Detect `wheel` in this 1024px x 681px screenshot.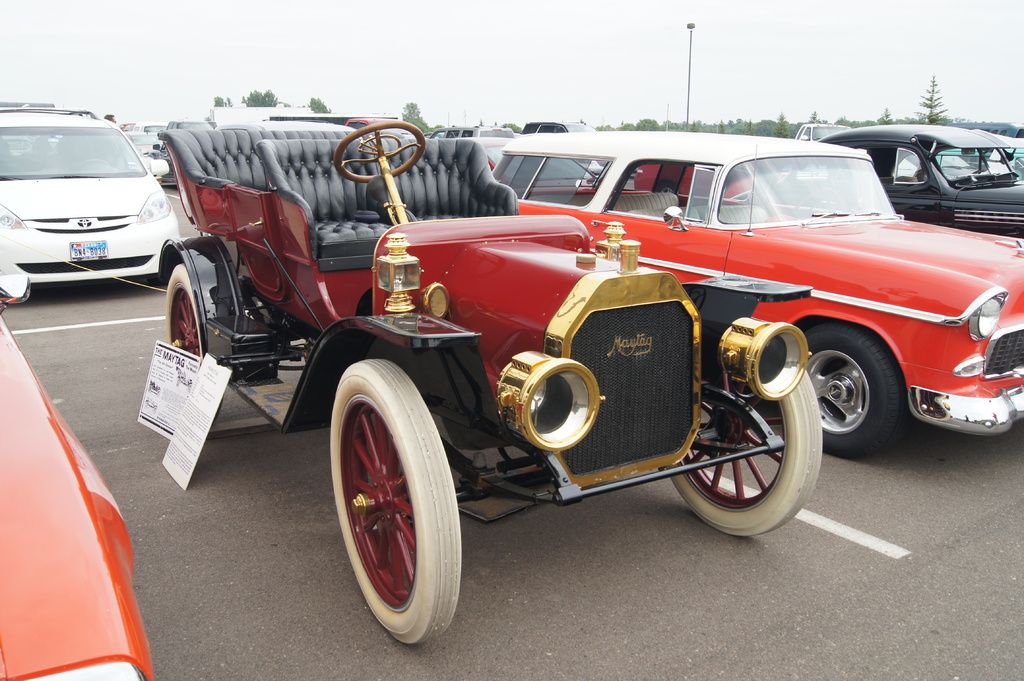
Detection: bbox=(151, 405, 159, 413).
